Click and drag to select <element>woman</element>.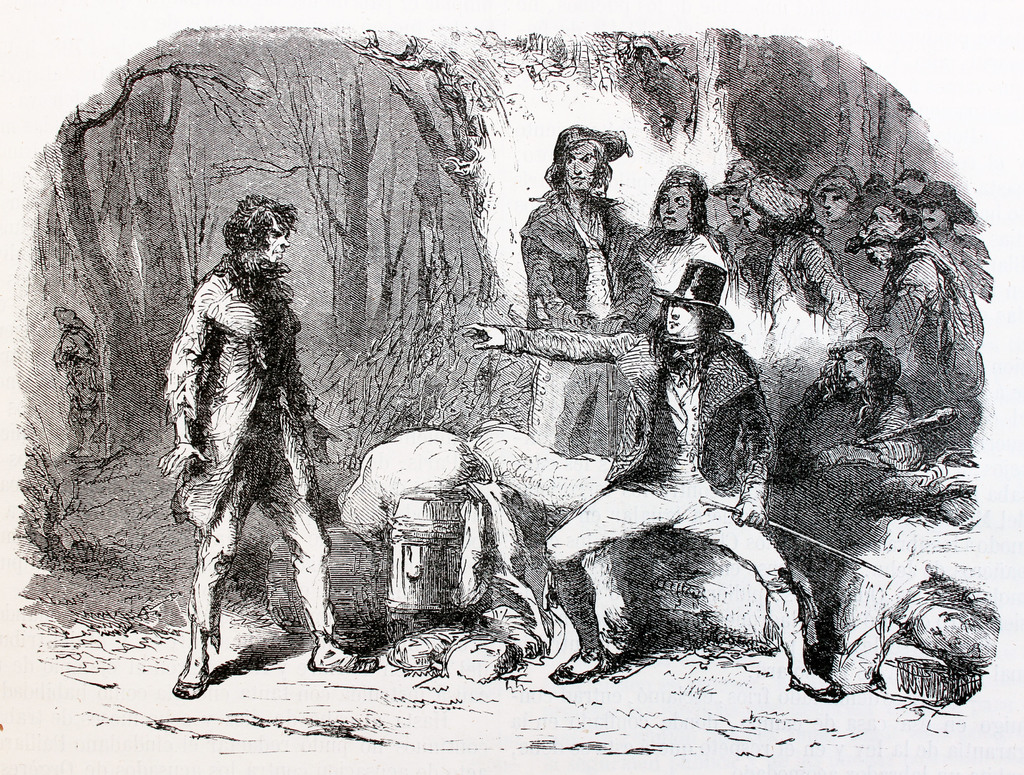
Selection: 808,163,860,236.
